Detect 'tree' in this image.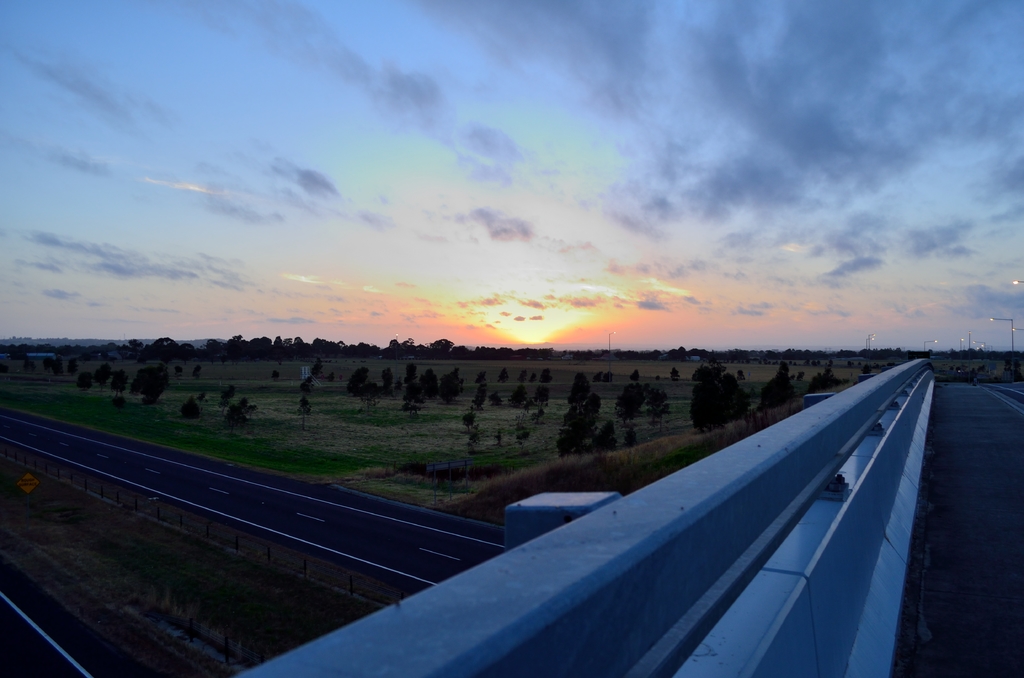
Detection: box(40, 355, 51, 373).
